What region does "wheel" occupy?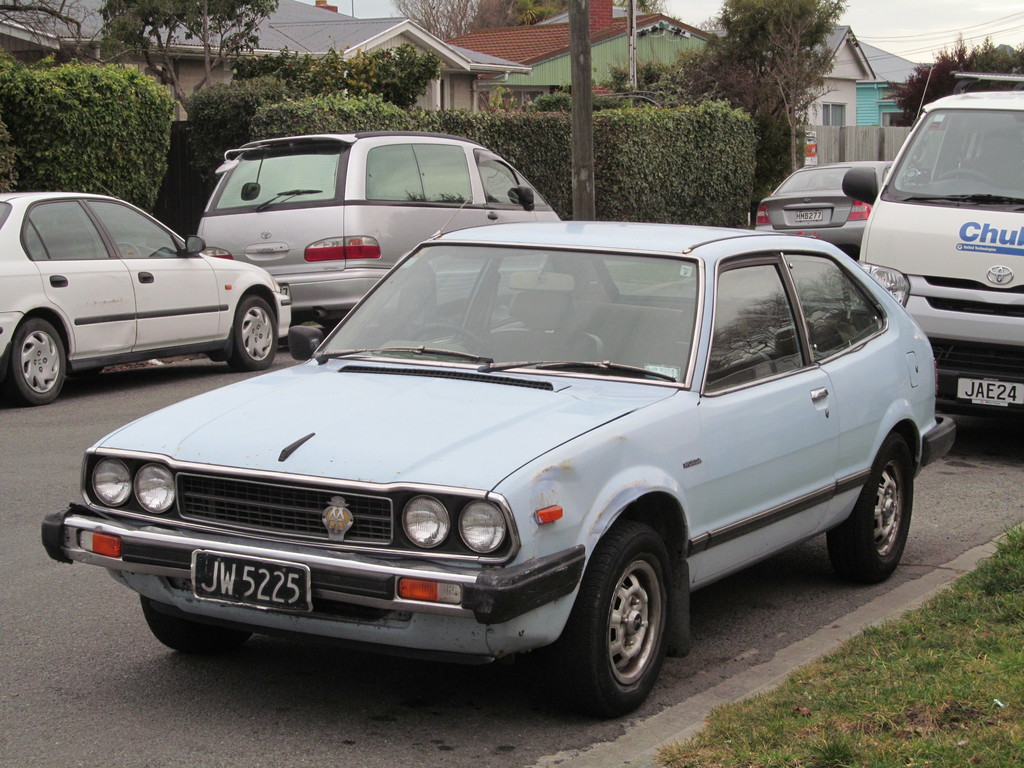
140,596,253,653.
